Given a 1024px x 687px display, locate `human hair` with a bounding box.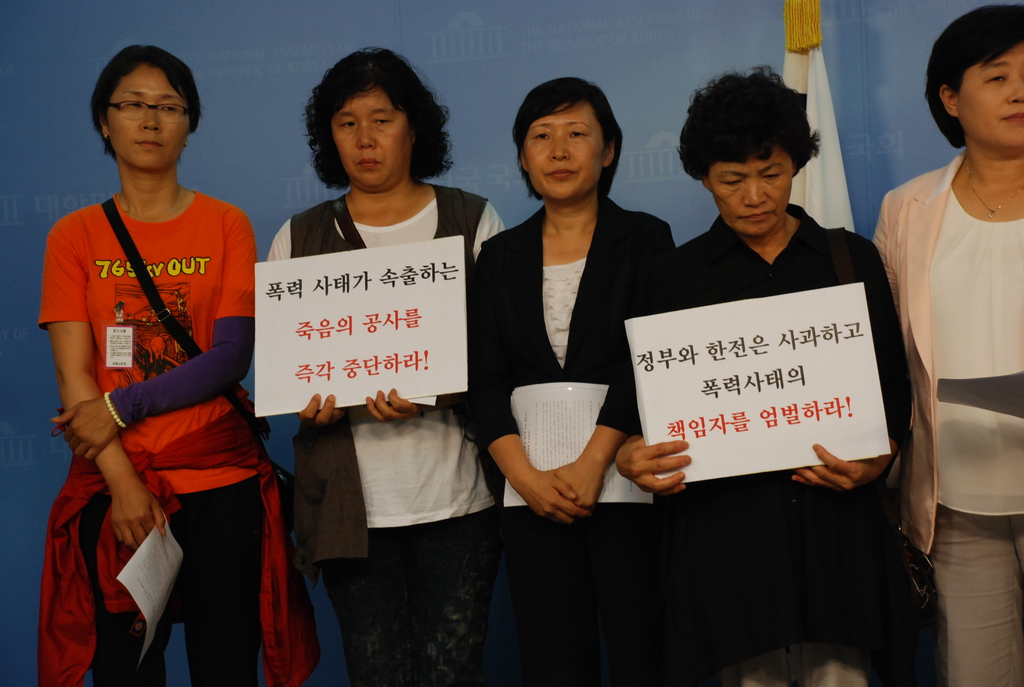
Located: rect(929, 0, 1023, 148).
